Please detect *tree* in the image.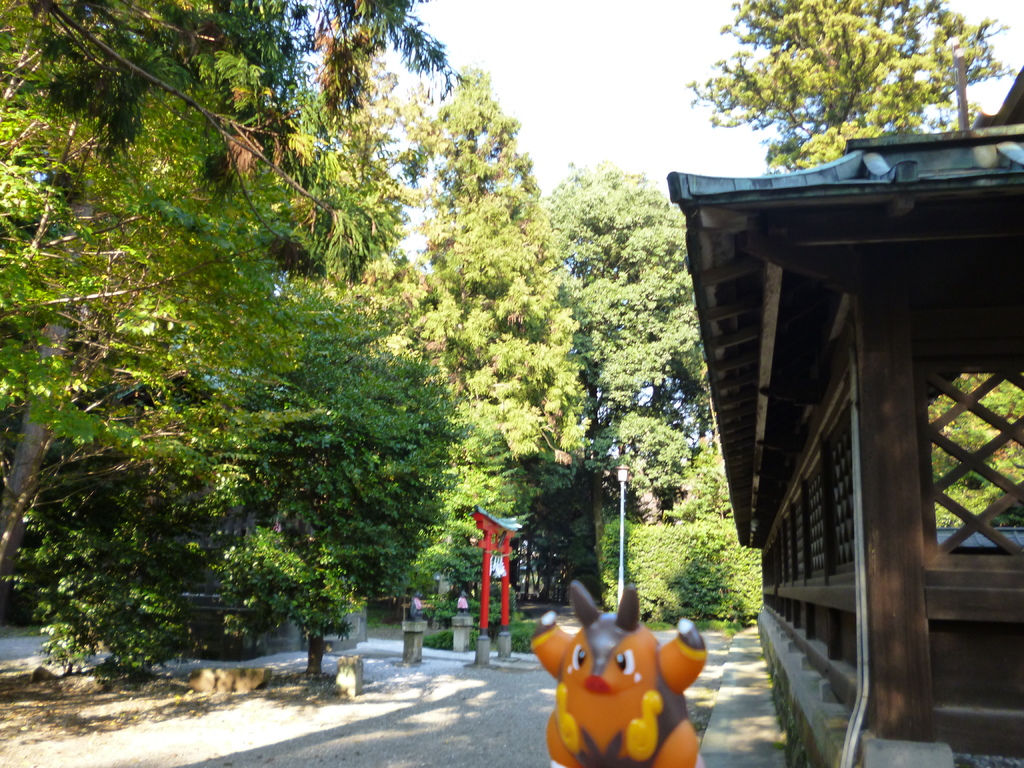
detection(28, 0, 465, 288).
